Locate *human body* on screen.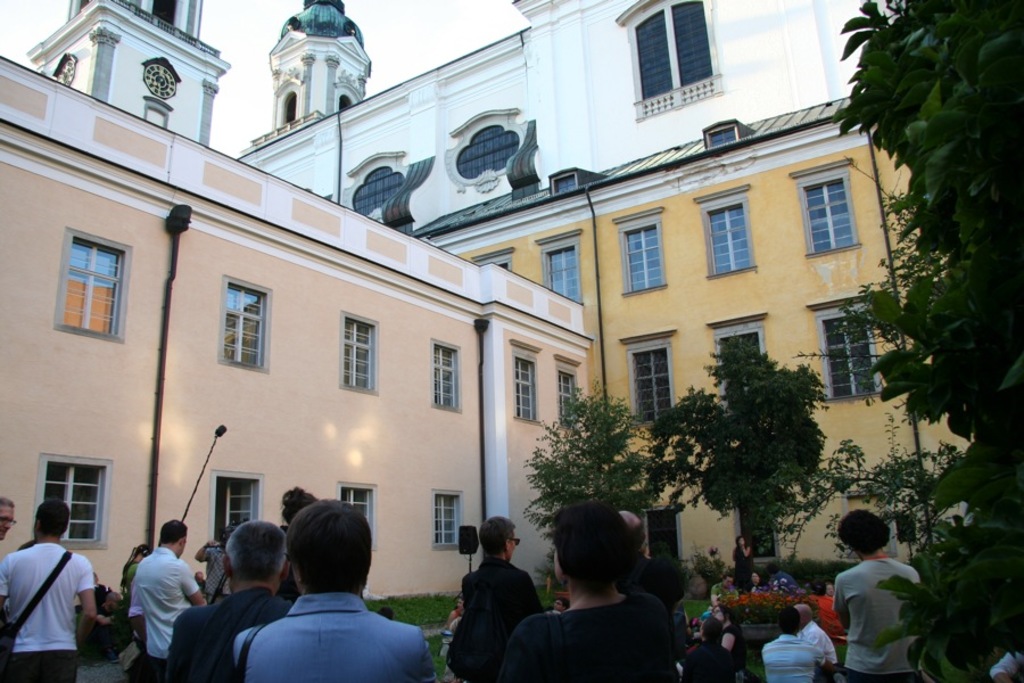
On screen at (x1=166, y1=594, x2=294, y2=682).
